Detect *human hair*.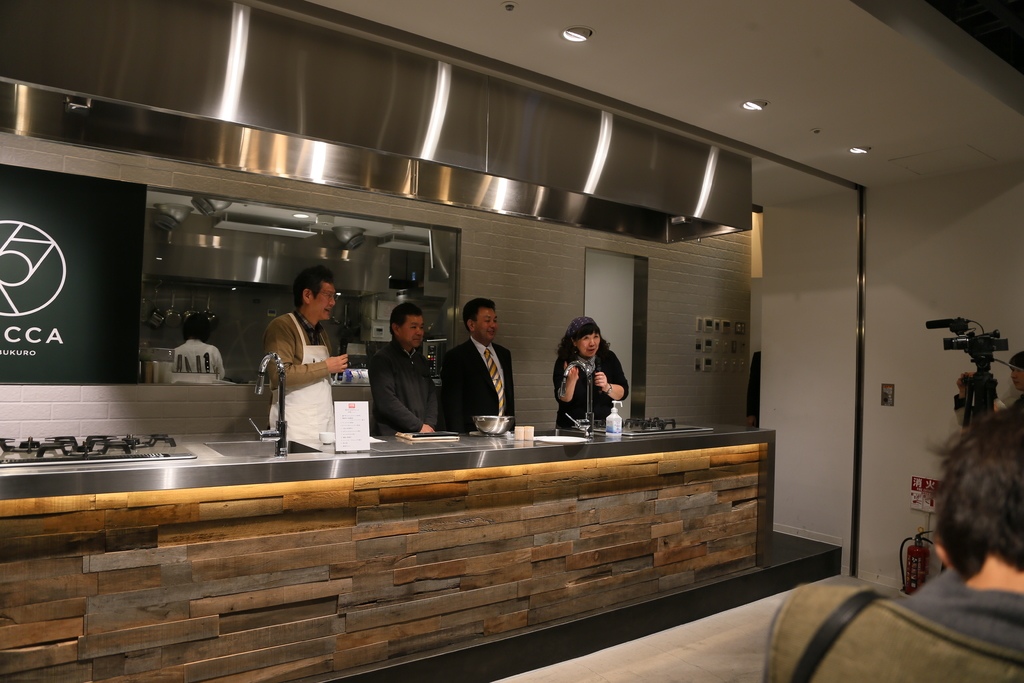
Detected at 556/327/611/365.
